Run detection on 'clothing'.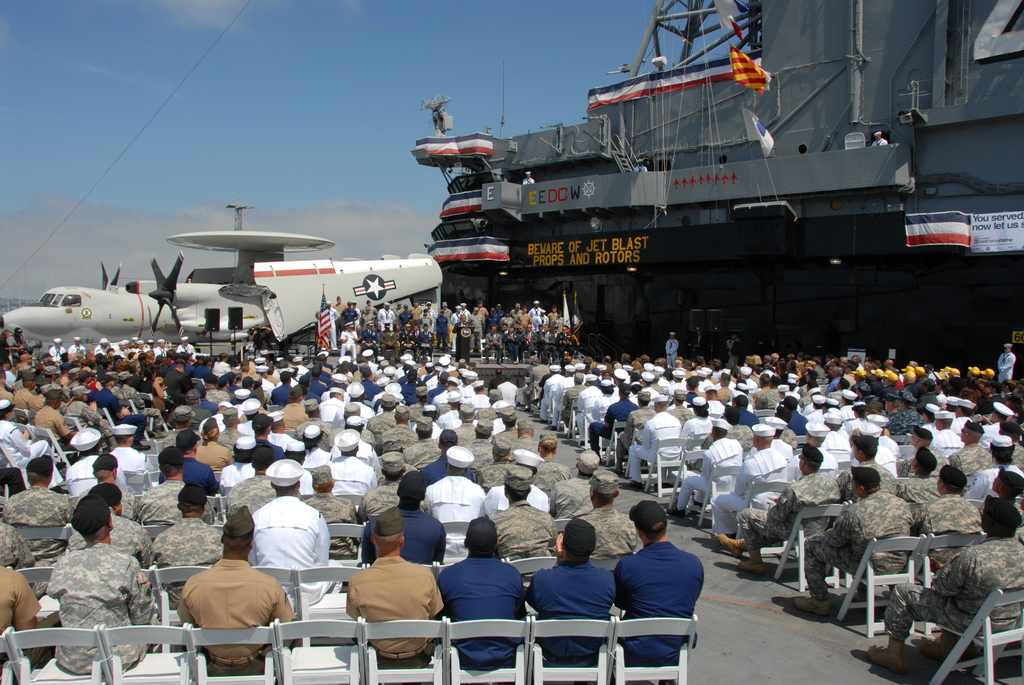
Result: (609, 532, 709, 656).
